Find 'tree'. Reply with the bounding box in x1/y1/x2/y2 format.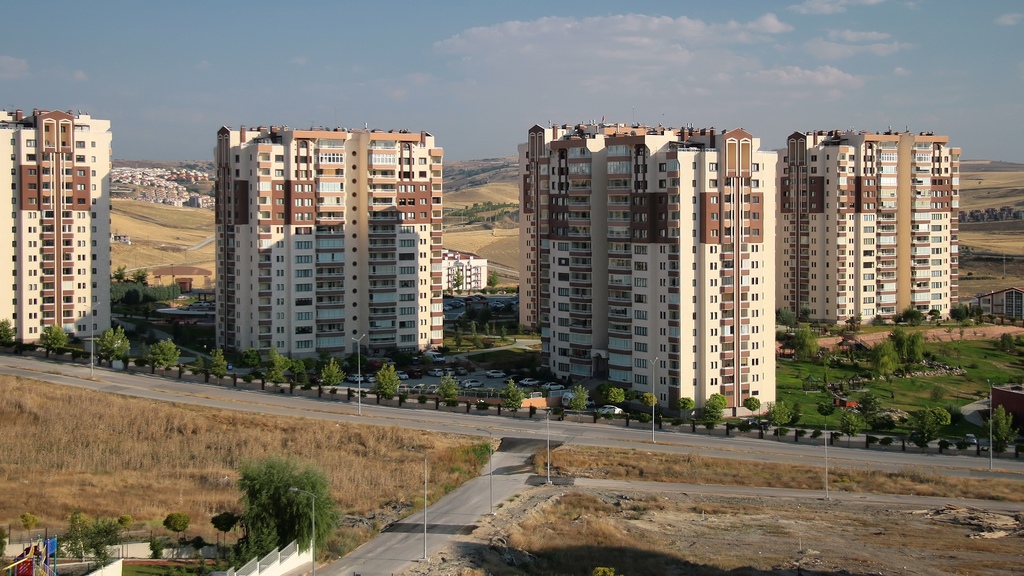
500/323/506/340.
